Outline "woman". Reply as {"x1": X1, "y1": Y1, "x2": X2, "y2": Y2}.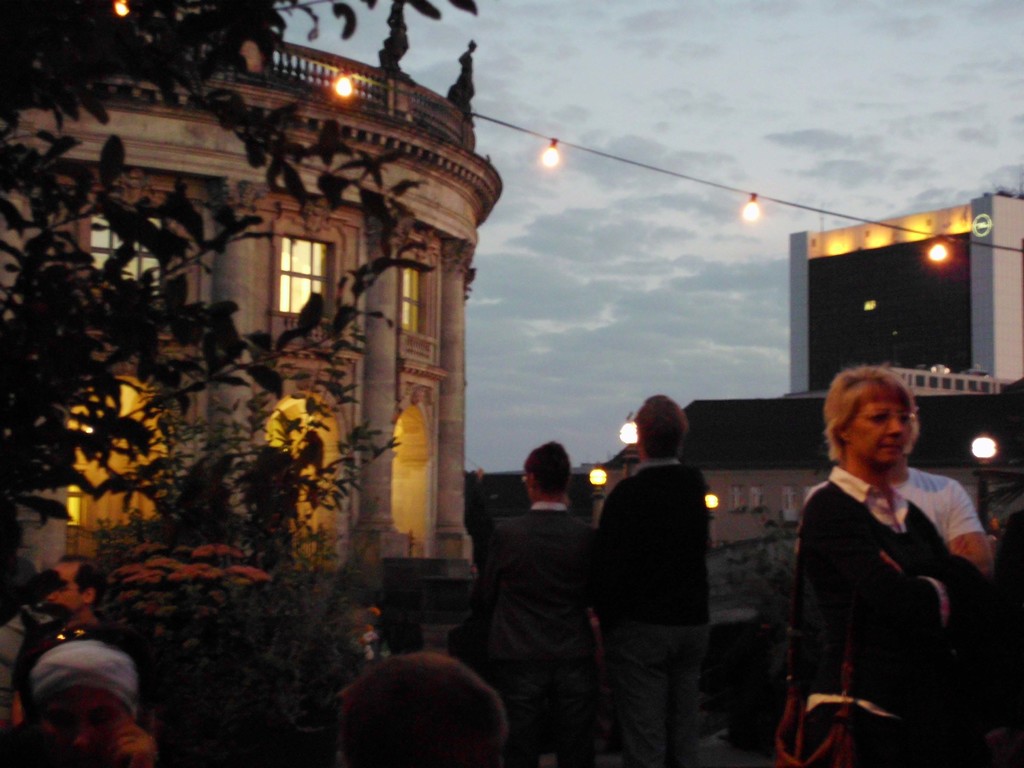
{"x1": 31, "y1": 638, "x2": 158, "y2": 767}.
